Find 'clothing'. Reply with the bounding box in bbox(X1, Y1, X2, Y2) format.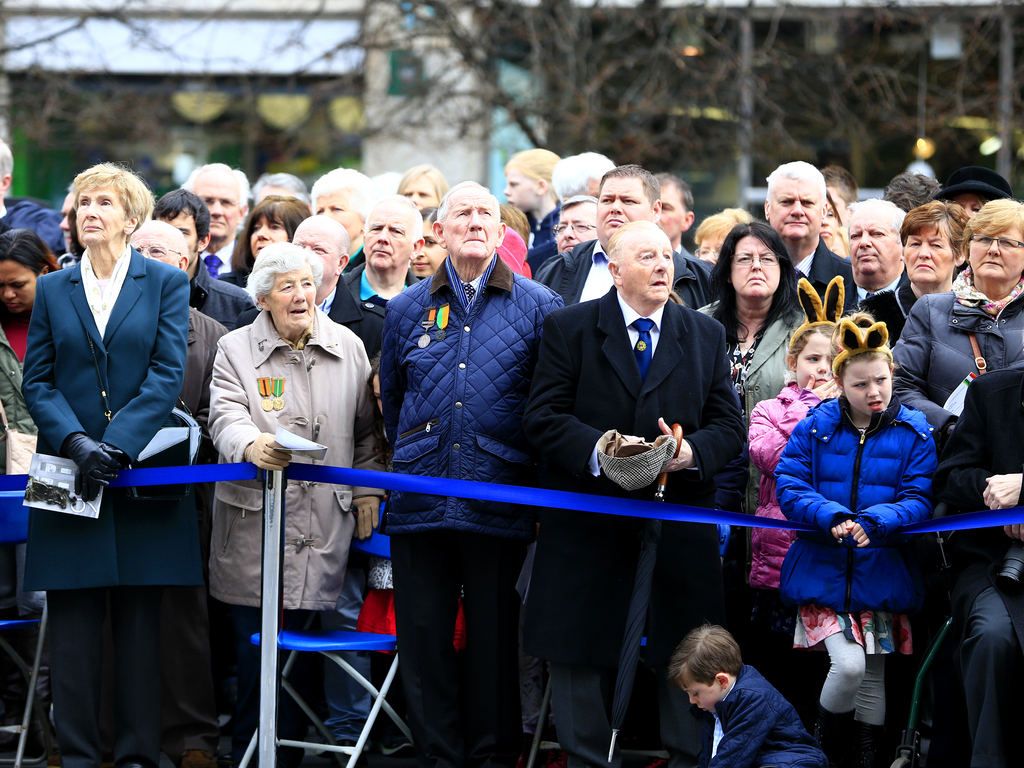
bbox(323, 264, 420, 363).
